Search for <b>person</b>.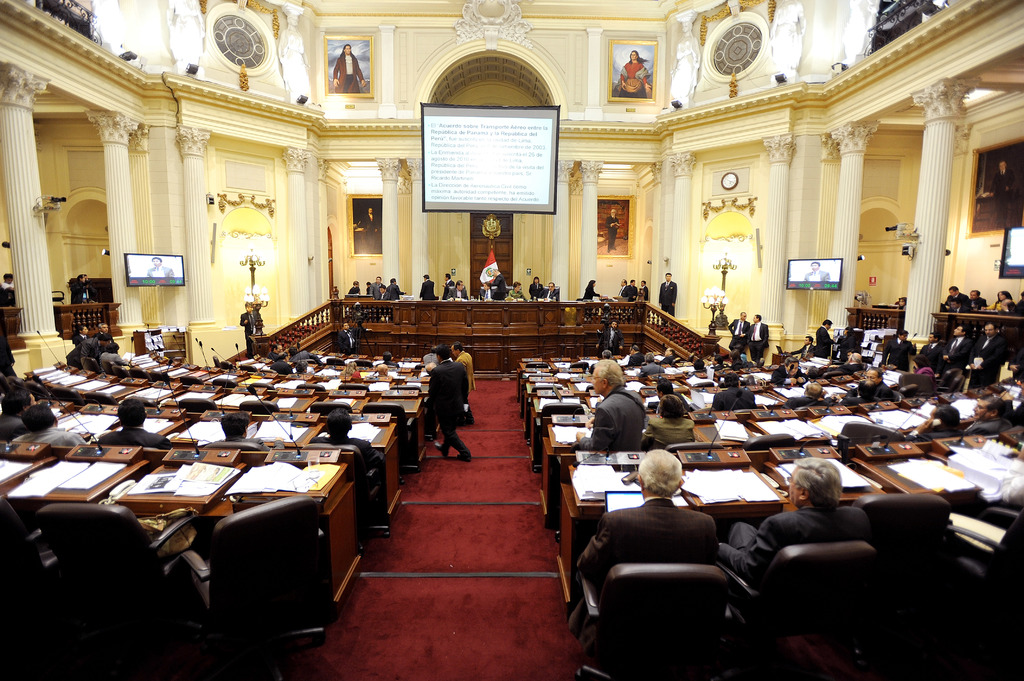
Found at [9,401,84,444].
